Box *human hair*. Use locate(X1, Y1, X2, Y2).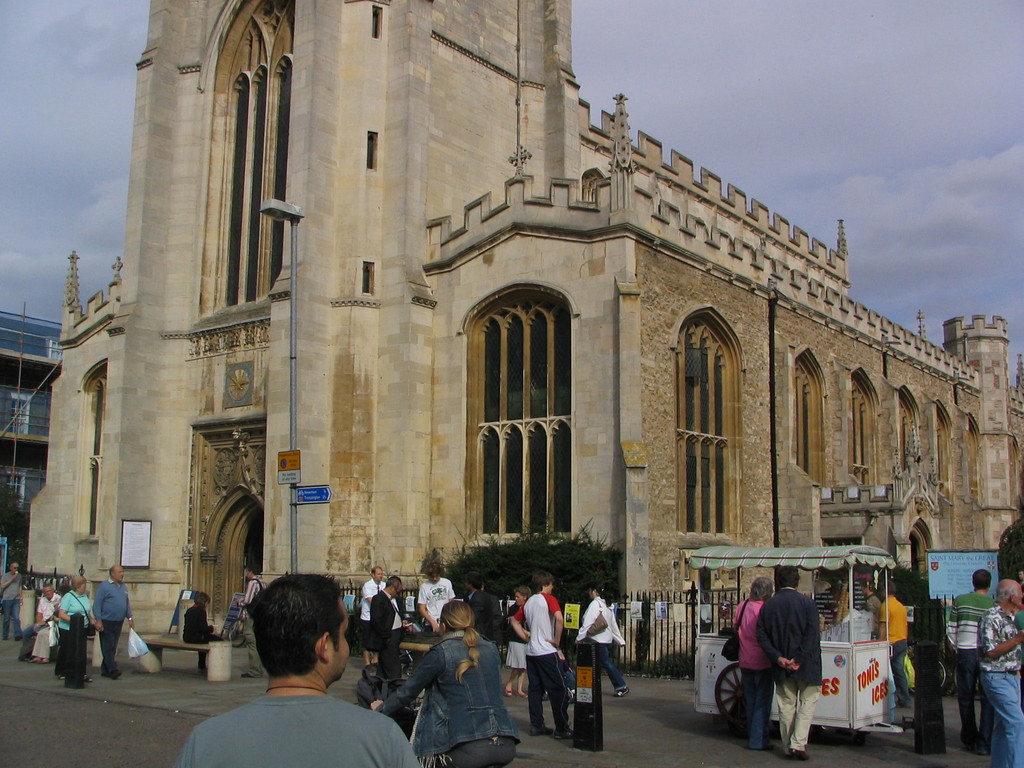
locate(774, 563, 800, 589).
